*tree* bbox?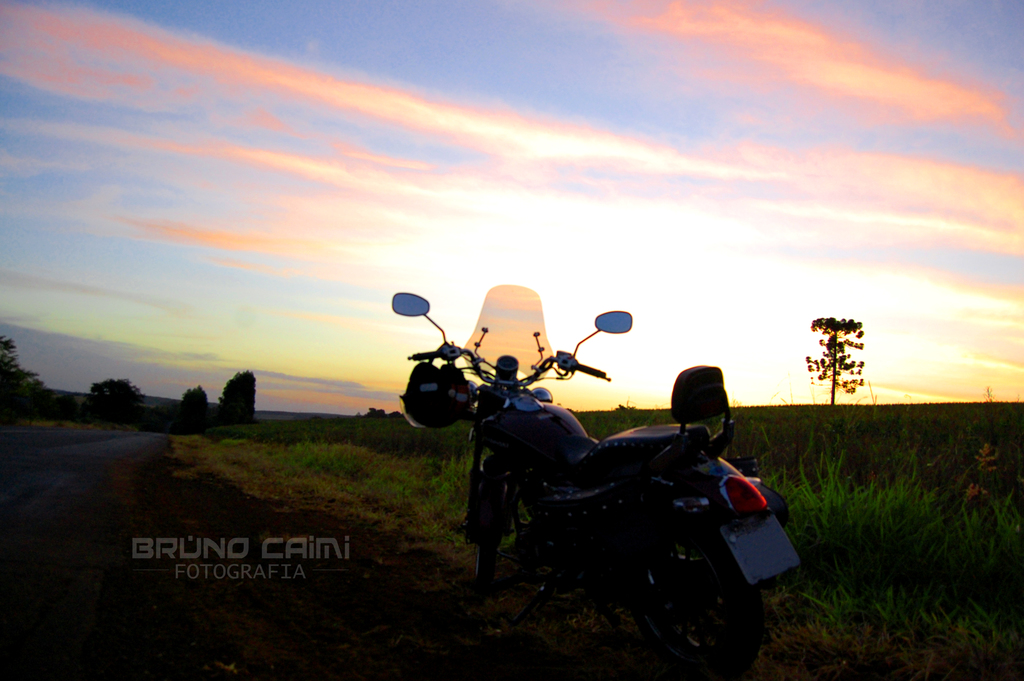
(left=798, top=312, right=867, bottom=420)
